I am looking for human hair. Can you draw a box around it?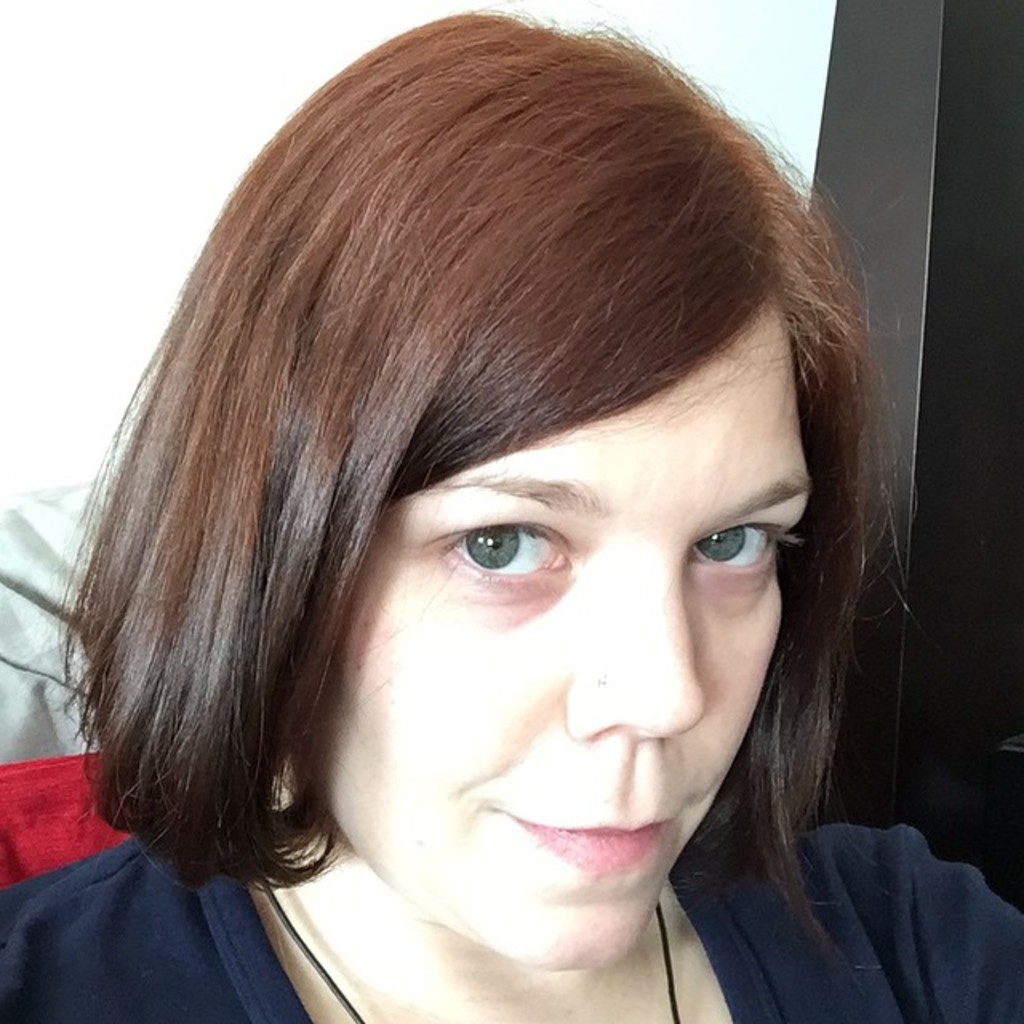
Sure, the bounding box is left=38, top=0, right=914, bottom=1014.
